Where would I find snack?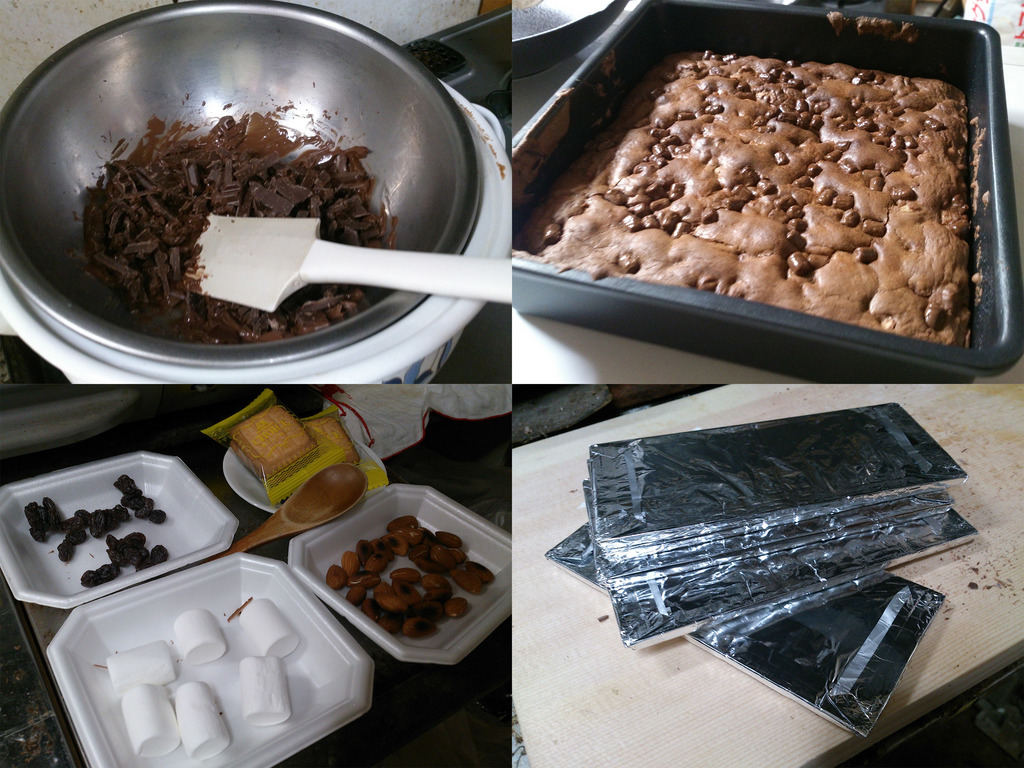
At BBox(83, 114, 392, 339).
